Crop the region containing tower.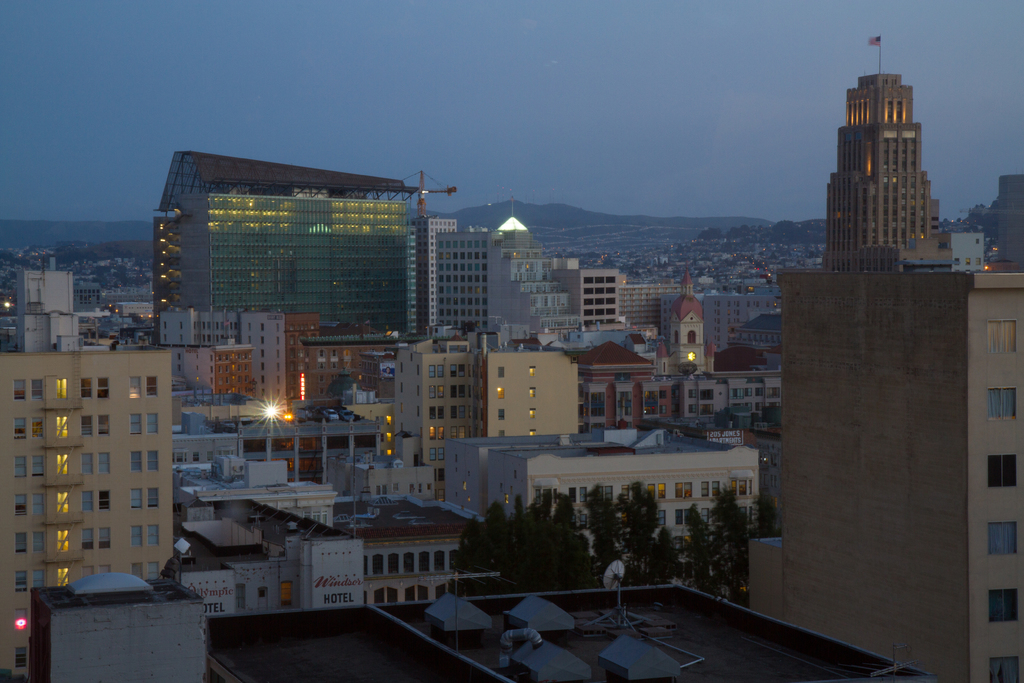
Crop region: crop(316, 335, 395, 413).
